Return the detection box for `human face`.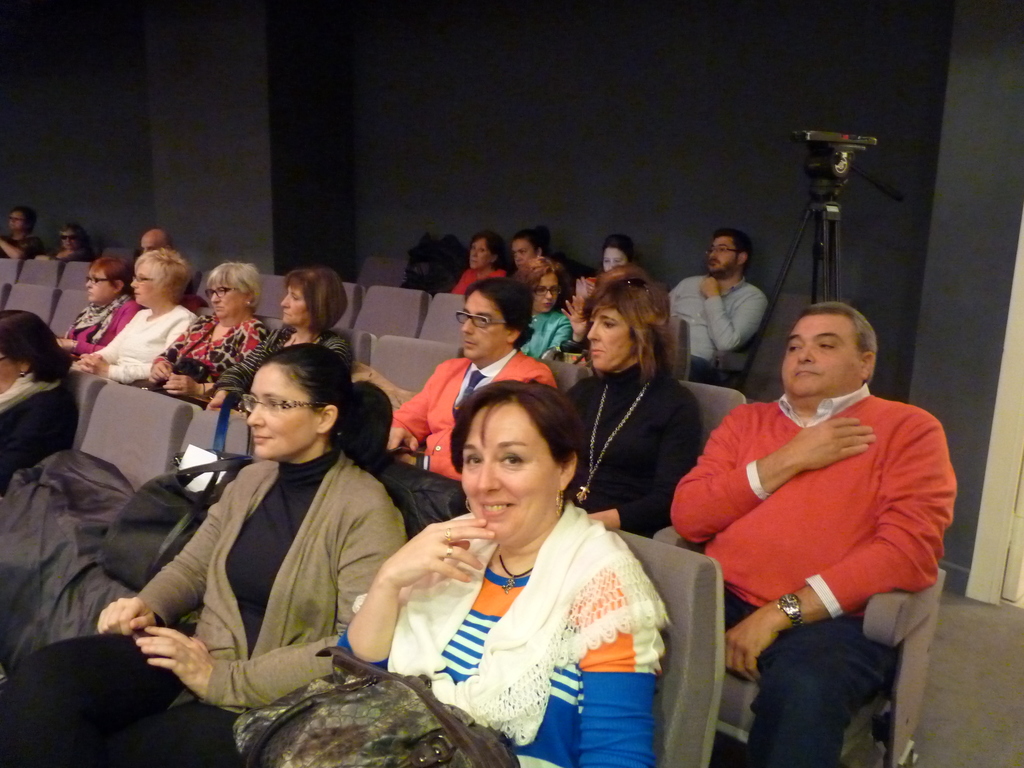
<box>533,276,559,314</box>.
